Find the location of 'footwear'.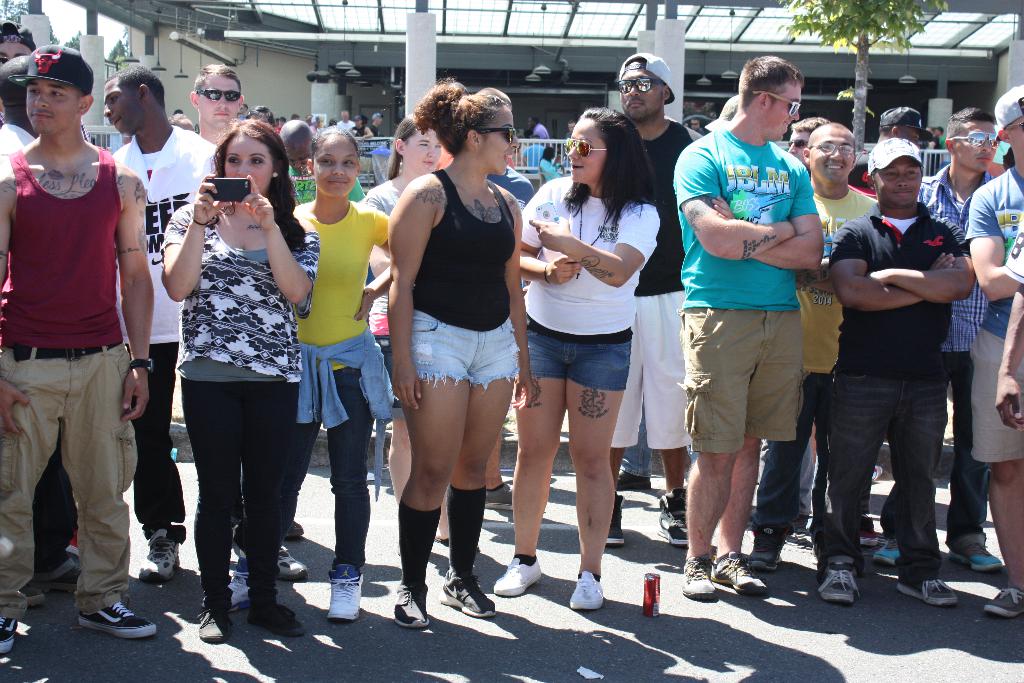
Location: <bbox>719, 552, 762, 591</bbox>.
